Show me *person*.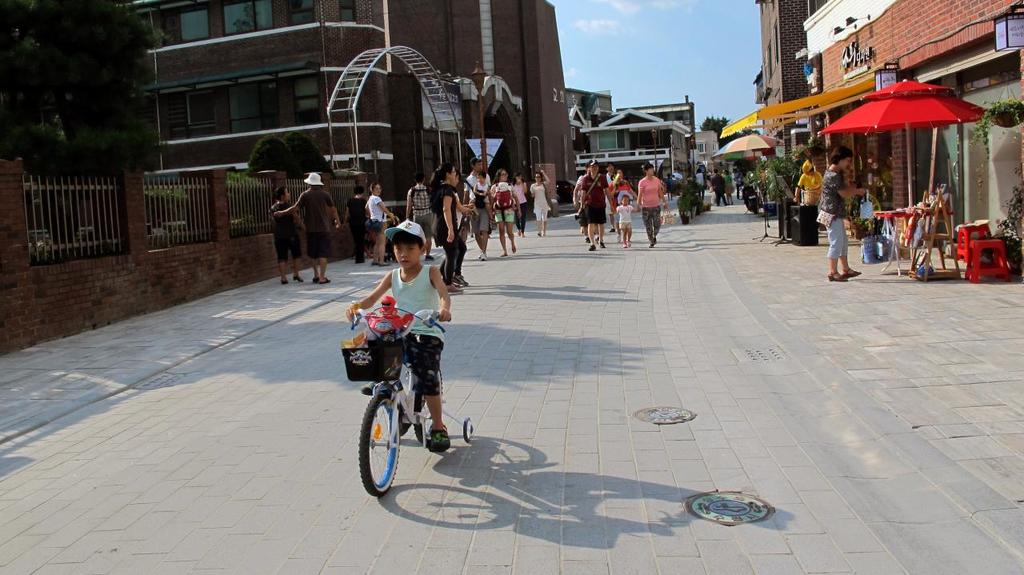
*person* is here: bbox=(636, 162, 670, 249).
